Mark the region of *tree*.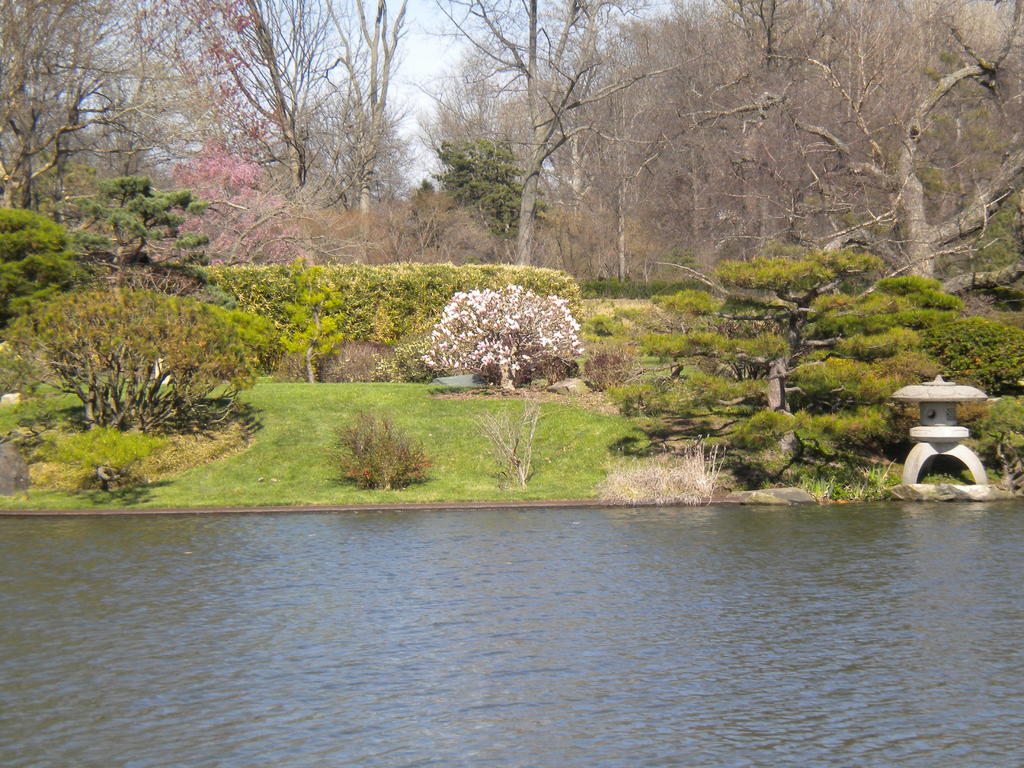
Region: bbox=(605, 248, 966, 468).
